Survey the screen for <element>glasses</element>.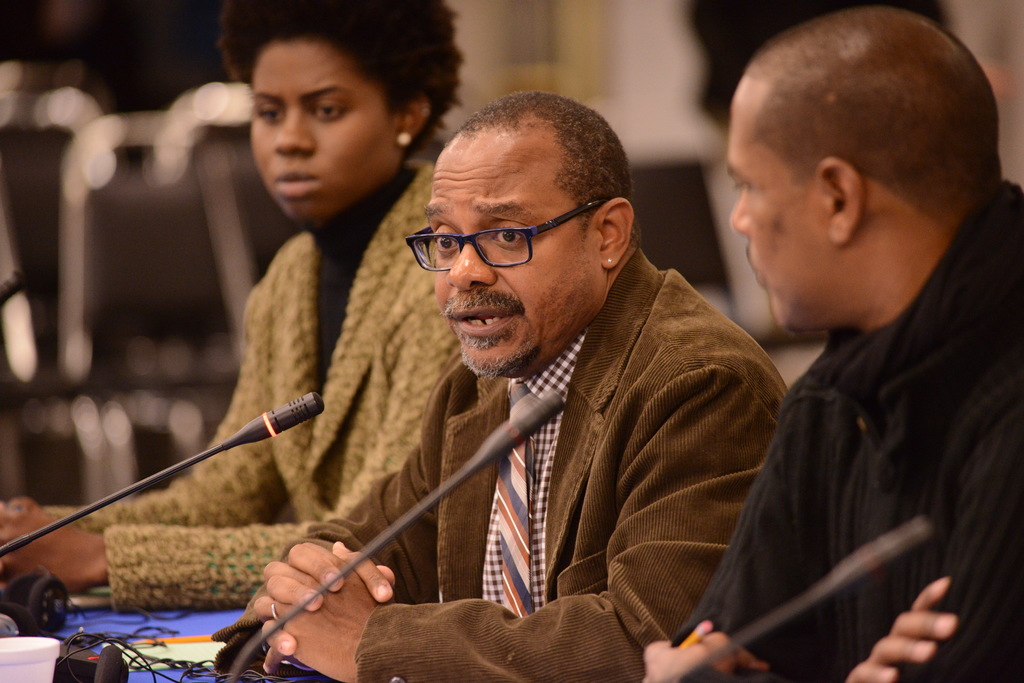
Survey found: Rect(408, 194, 603, 275).
